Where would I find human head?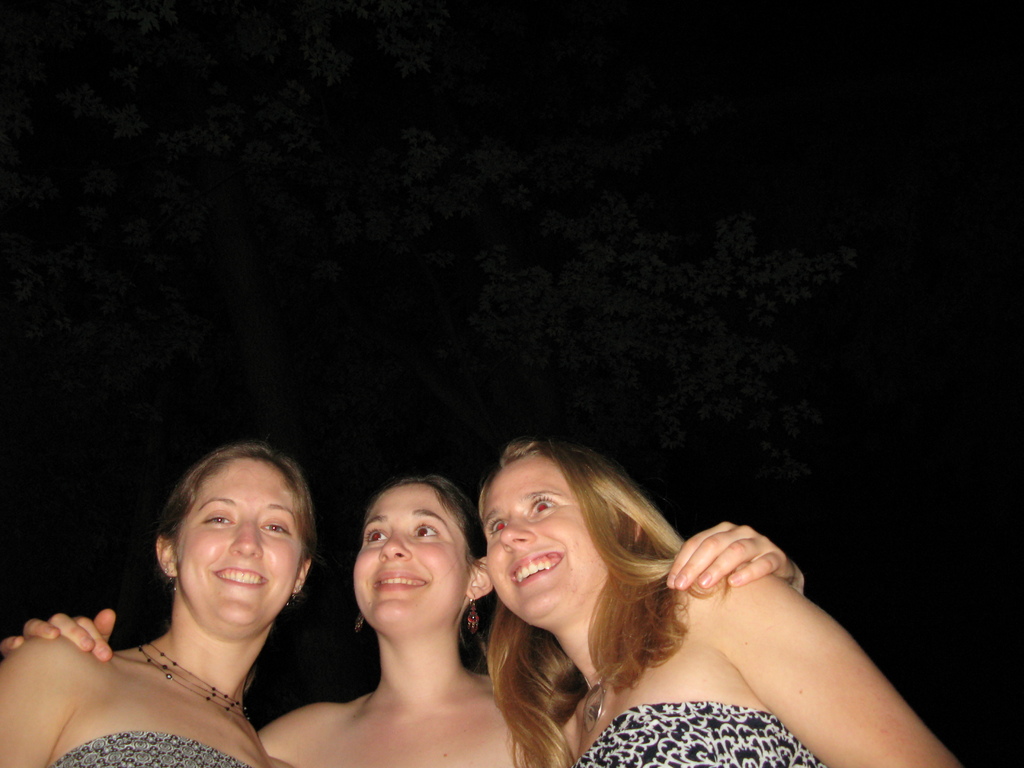
At bbox(338, 482, 474, 632).
